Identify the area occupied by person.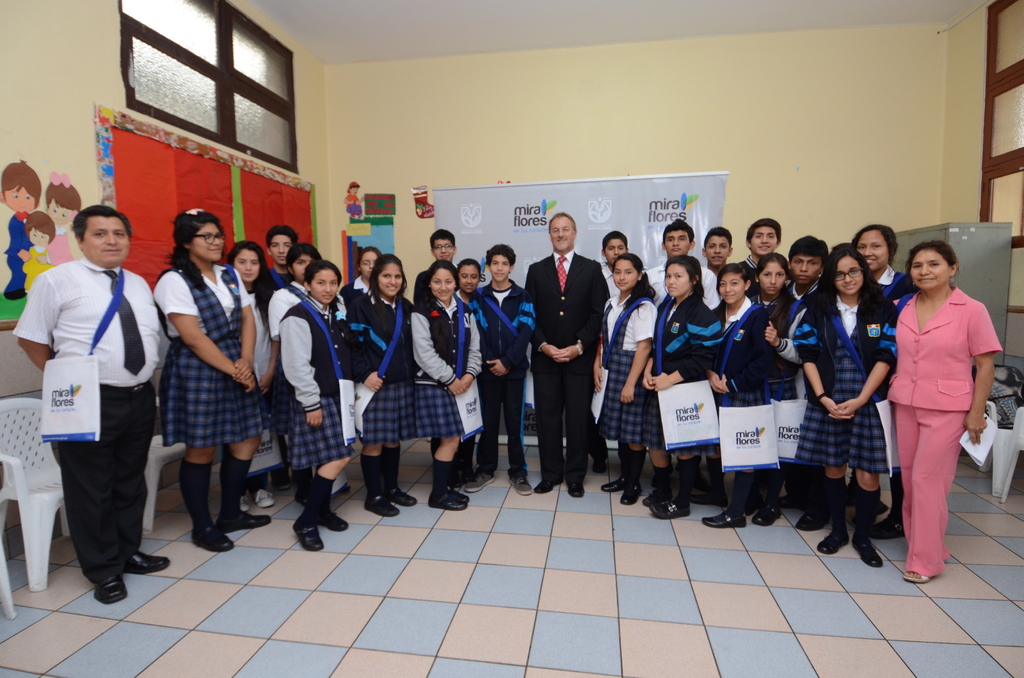
Area: 521 209 596 510.
